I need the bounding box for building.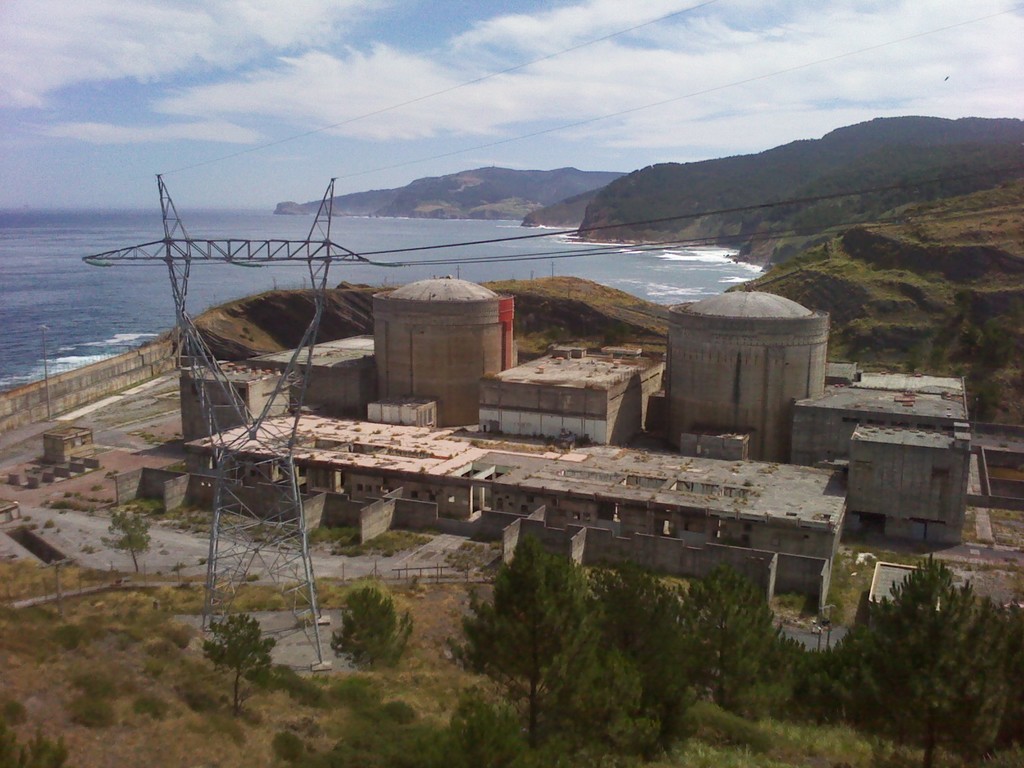
Here it is: detection(38, 417, 96, 459).
